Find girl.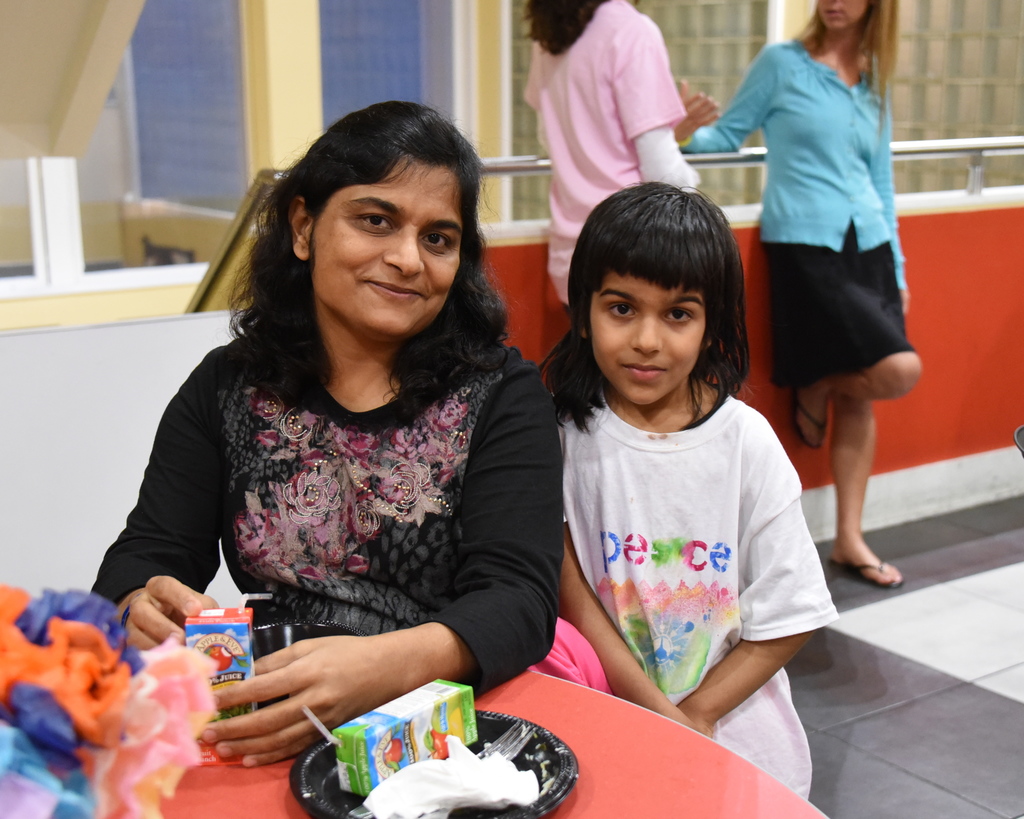
detection(522, 170, 845, 801).
